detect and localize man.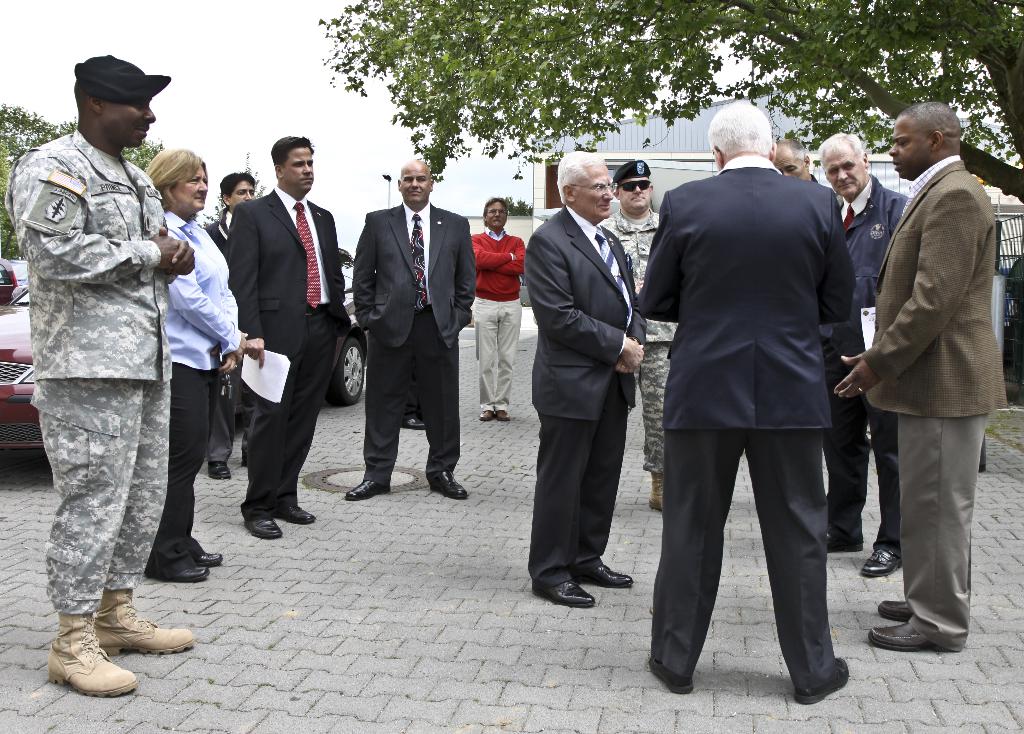
Localized at region(766, 136, 819, 183).
